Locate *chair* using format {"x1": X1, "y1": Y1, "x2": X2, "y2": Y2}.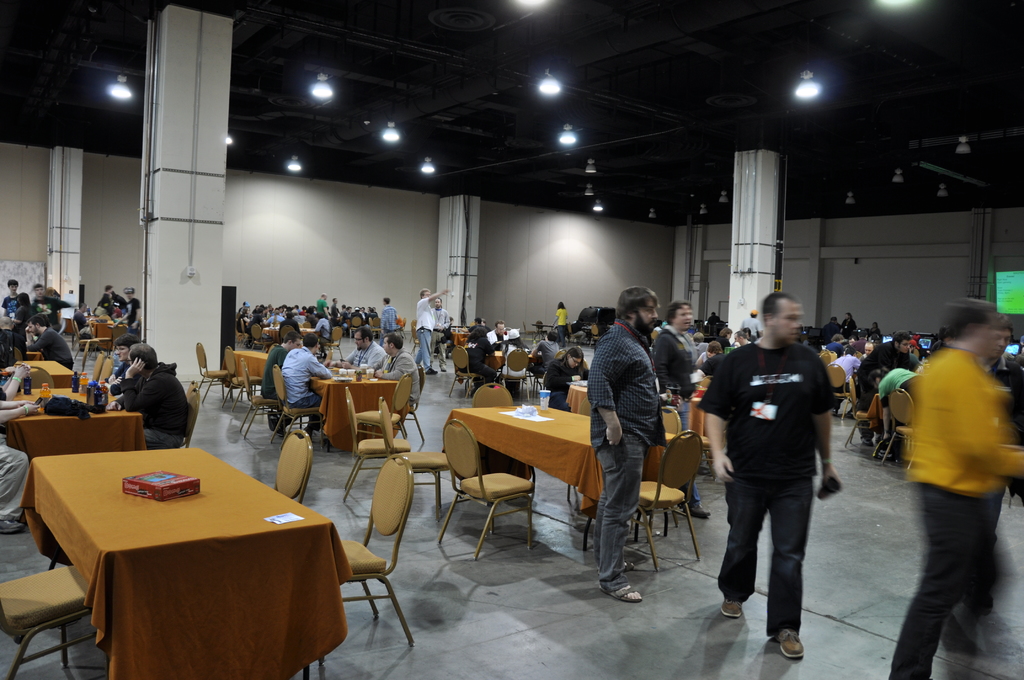
{"x1": 397, "y1": 316, "x2": 406, "y2": 340}.
